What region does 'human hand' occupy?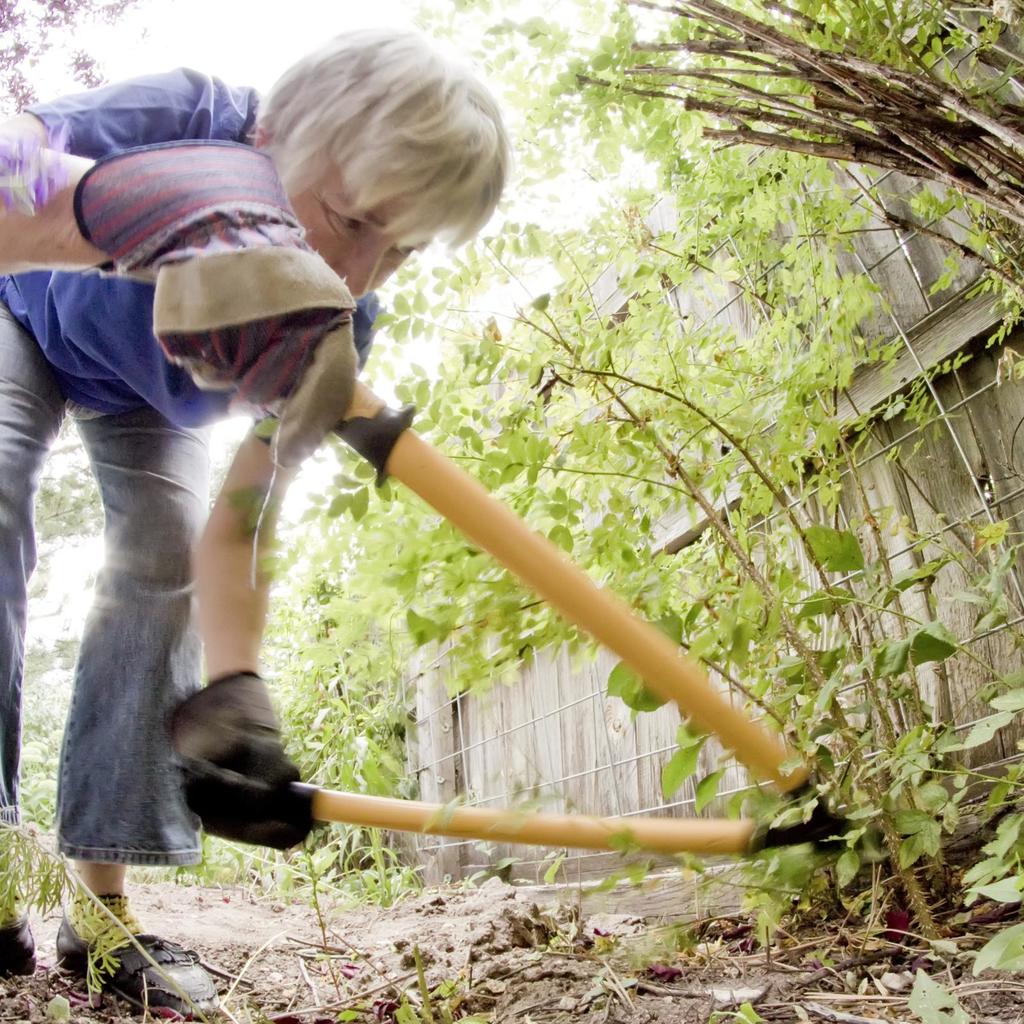
<bbox>138, 219, 362, 468</bbox>.
